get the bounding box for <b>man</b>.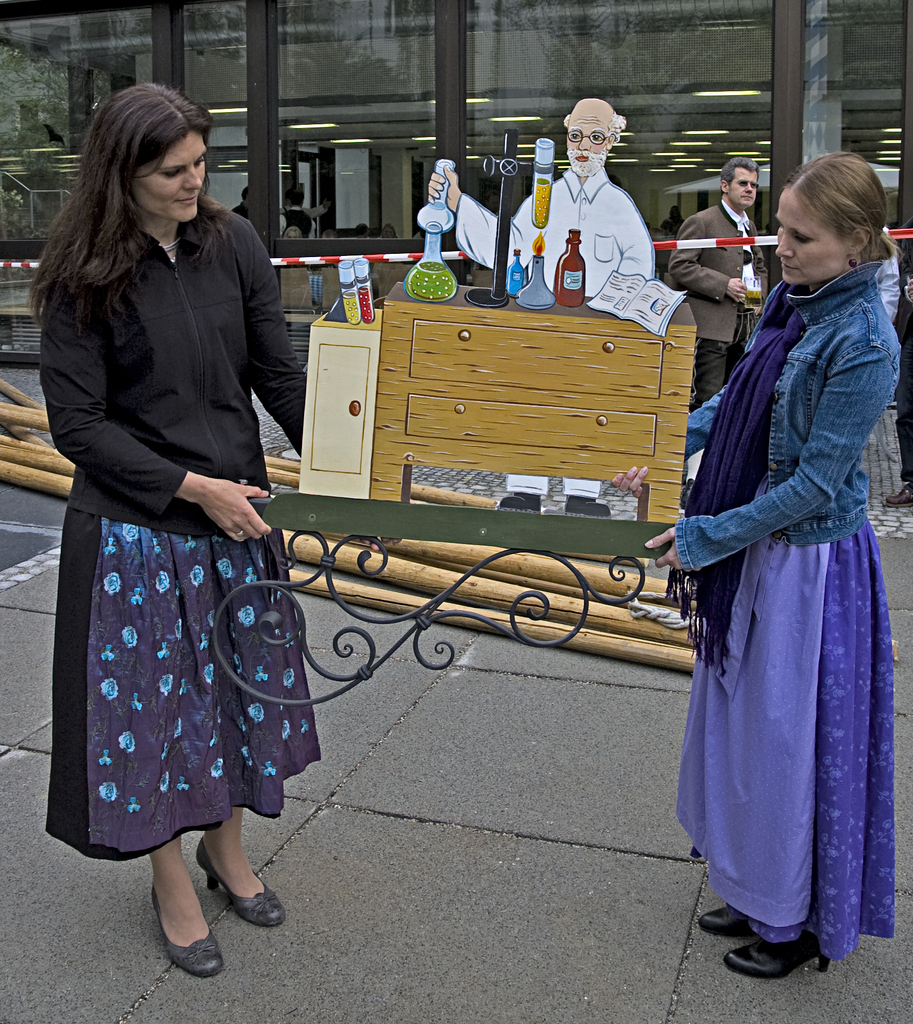
bbox(649, 150, 768, 406).
